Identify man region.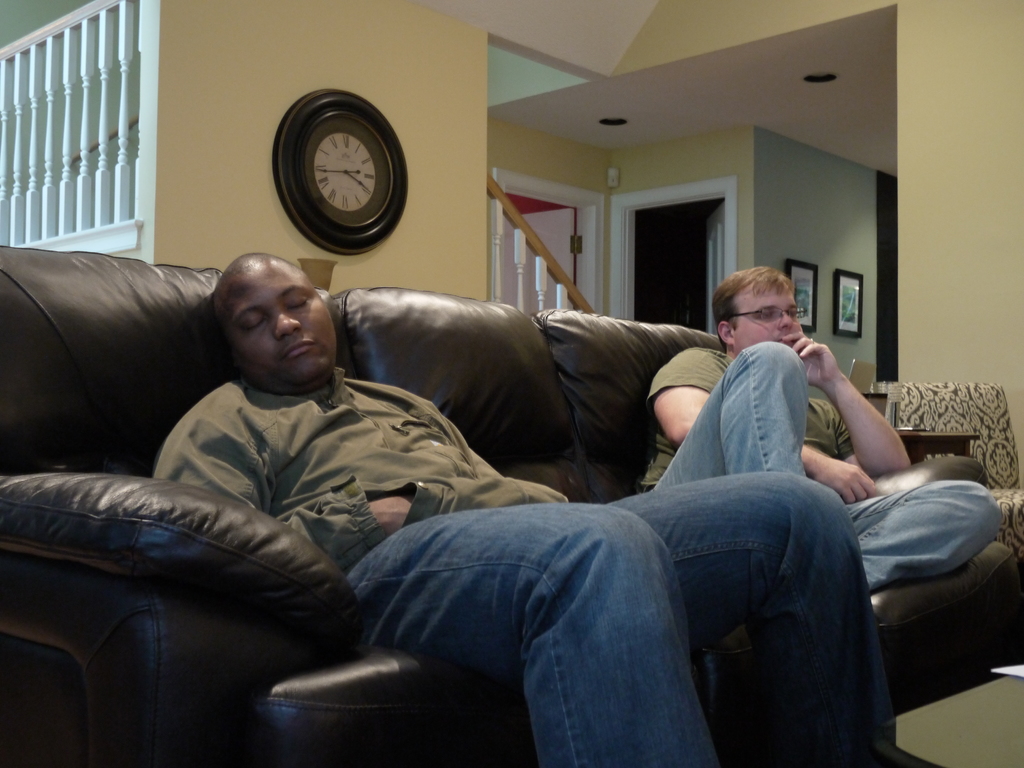
Region: Rect(156, 260, 913, 767).
